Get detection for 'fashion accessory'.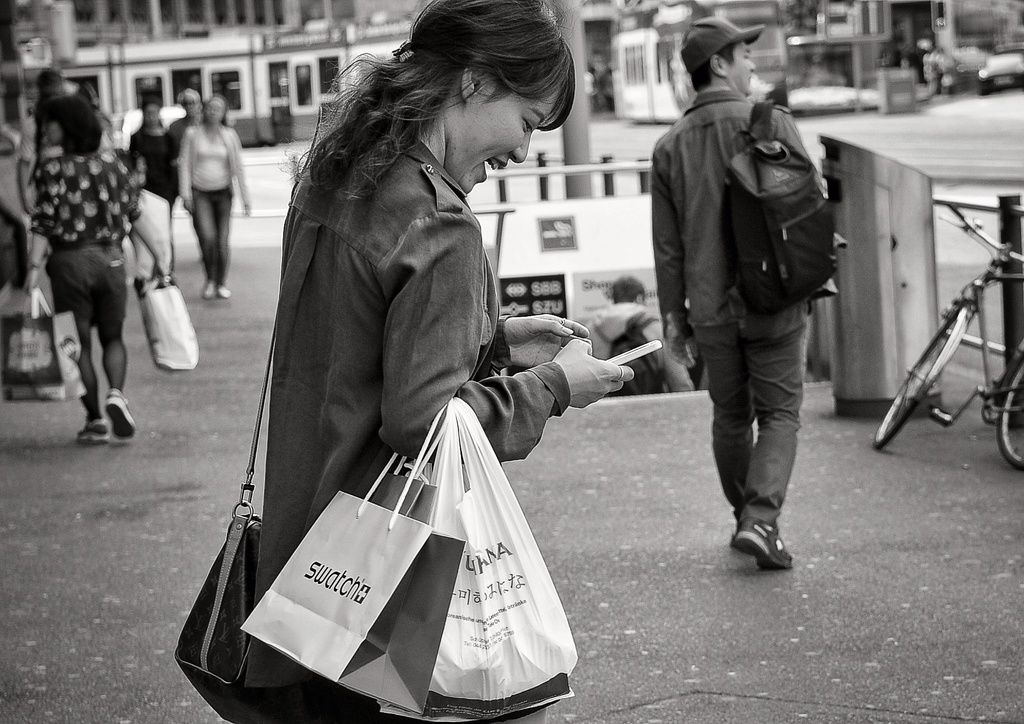
Detection: [170, 165, 307, 723].
